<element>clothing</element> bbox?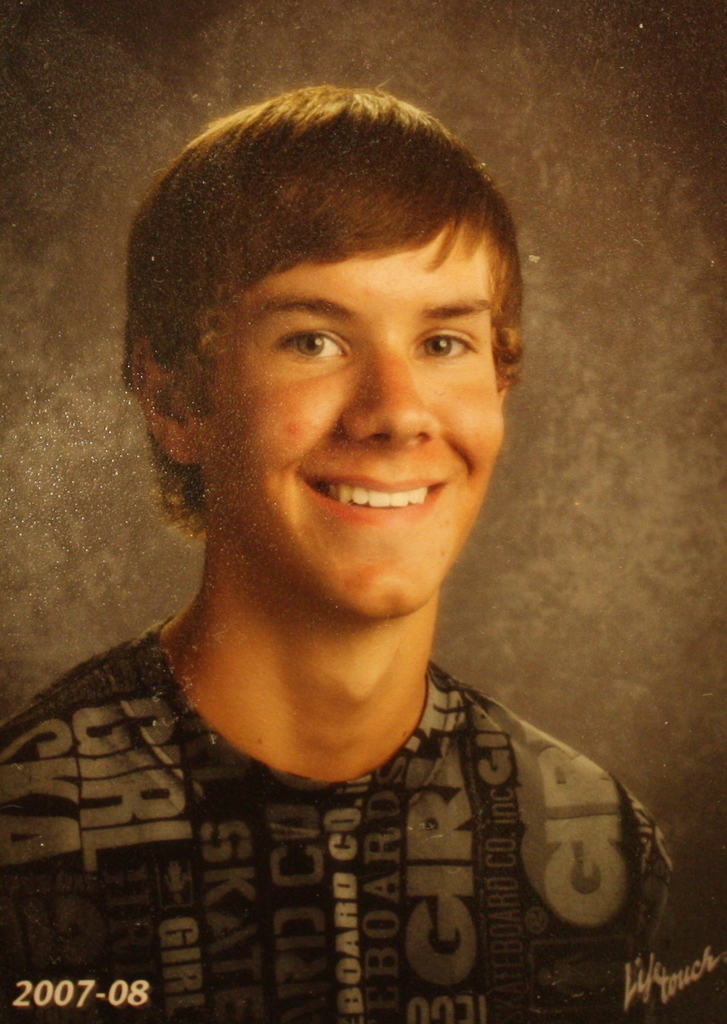
[13, 619, 720, 994]
